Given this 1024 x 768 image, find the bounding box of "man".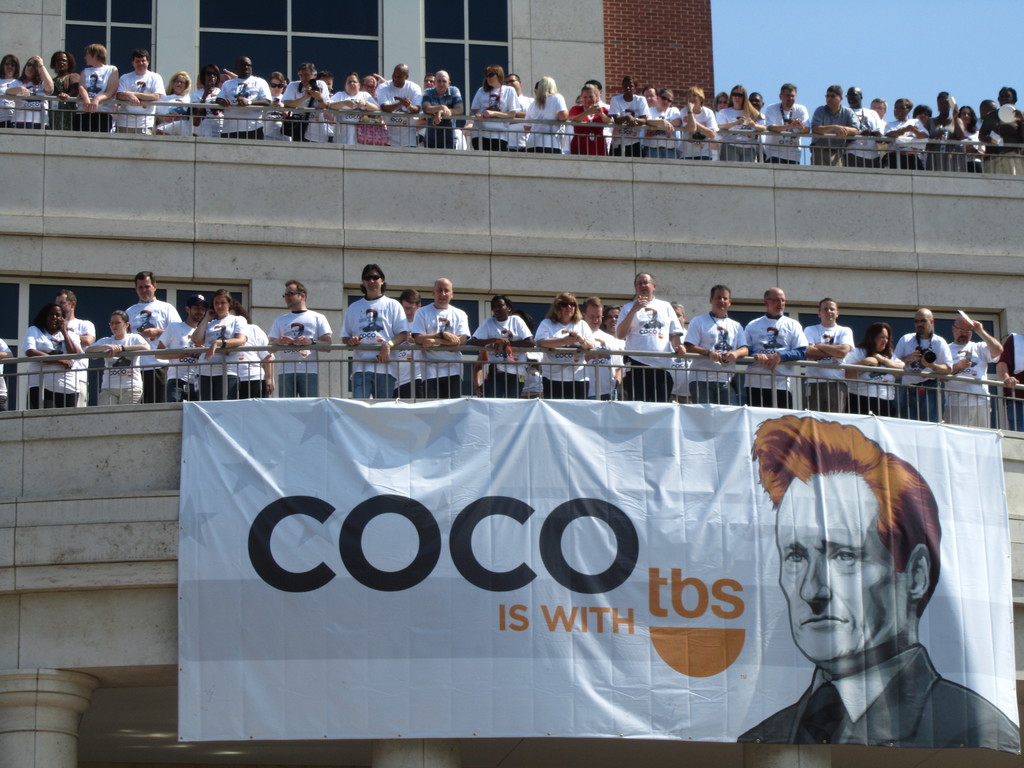
(940, 314, 1007, 429).
